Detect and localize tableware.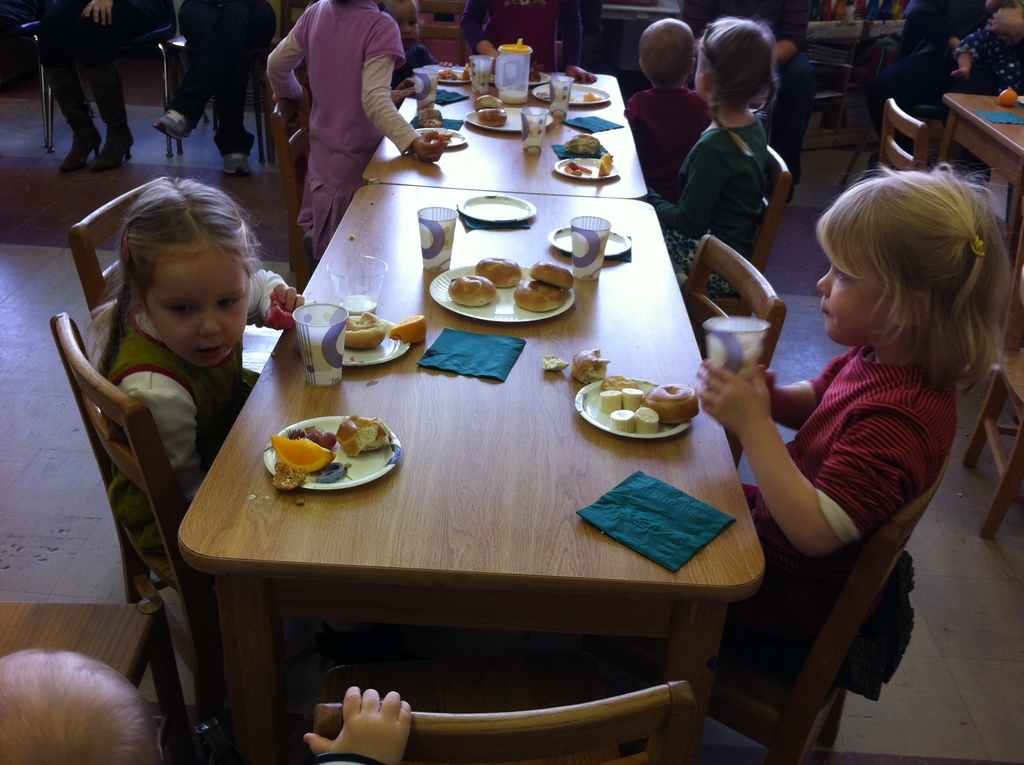
Localized at locate(468, 54, 499, 98).
